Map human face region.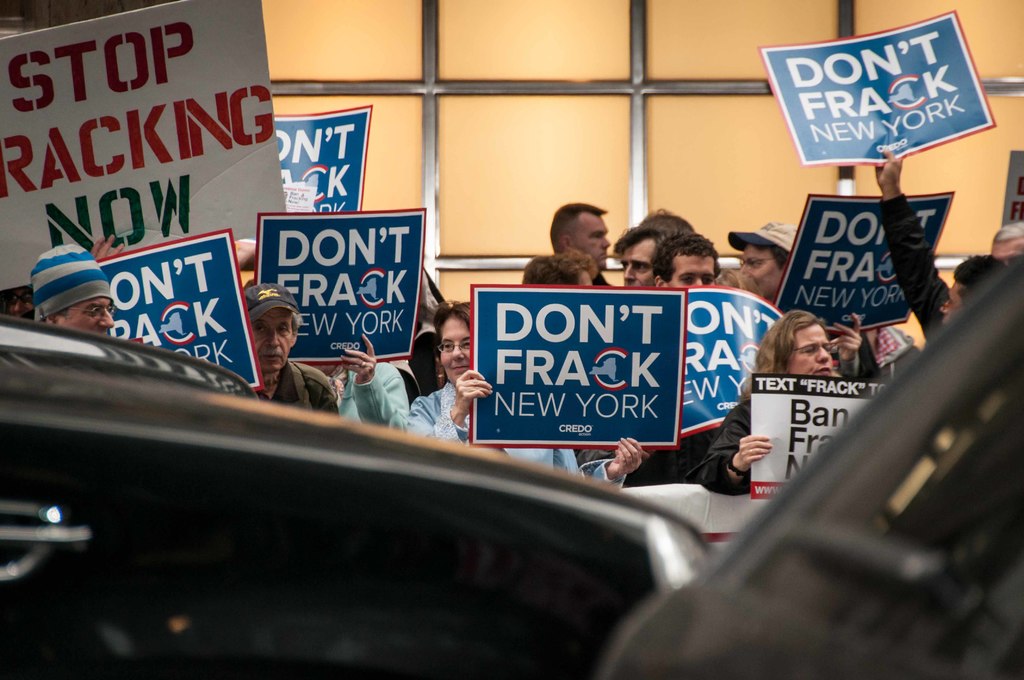
Mapped to locate(439, 316, 473, 385).
